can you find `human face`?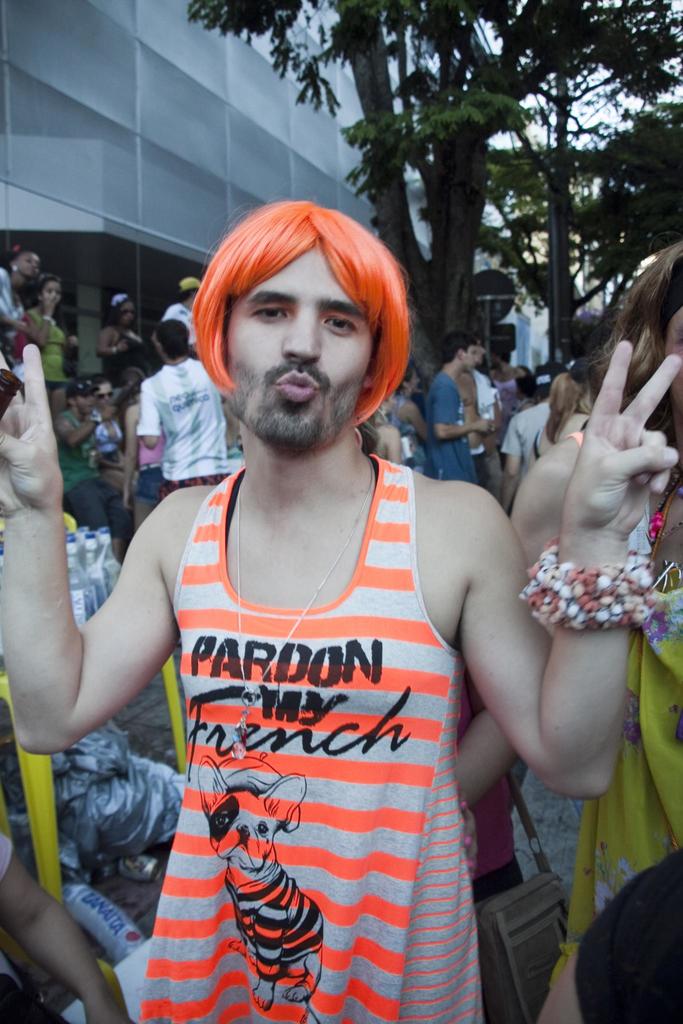
Yes, bounding box: left=19, top=248, right=40, bottom=278.
